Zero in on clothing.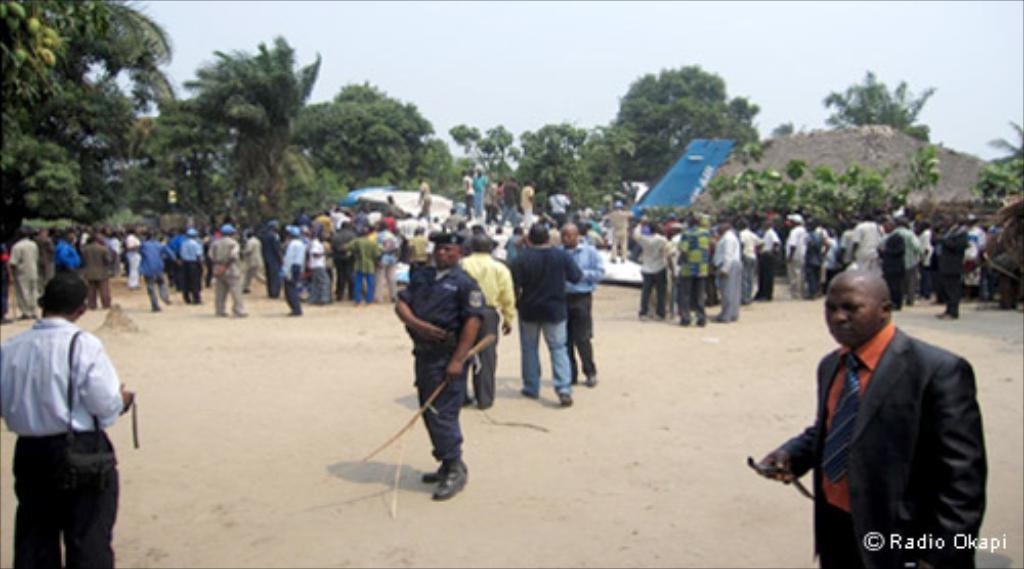
Zeroed in: Rect(932, 229, 963, 309).
